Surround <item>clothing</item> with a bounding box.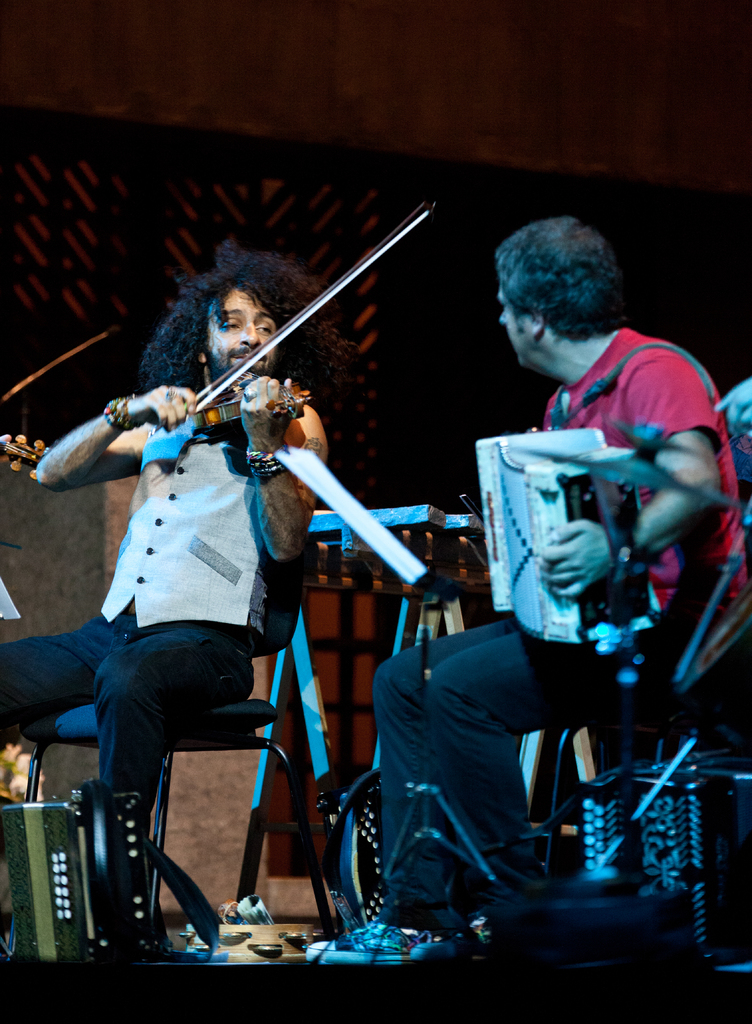
bbox=(347, 249, 690, 980).
